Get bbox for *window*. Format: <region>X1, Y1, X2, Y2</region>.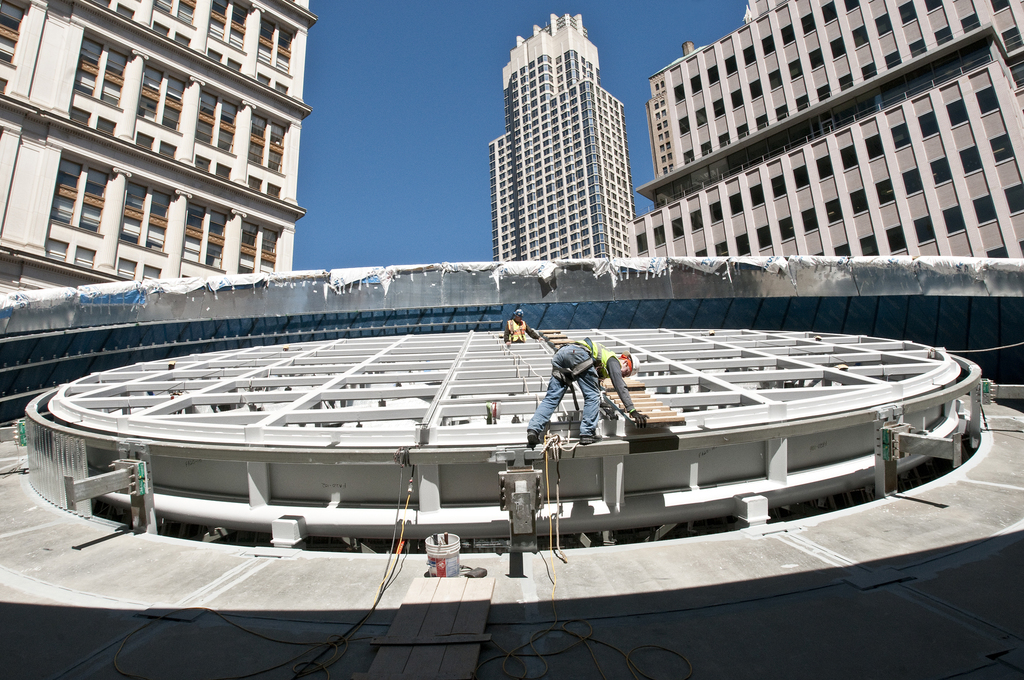
<region>204, 0, 253, 74</region>.
